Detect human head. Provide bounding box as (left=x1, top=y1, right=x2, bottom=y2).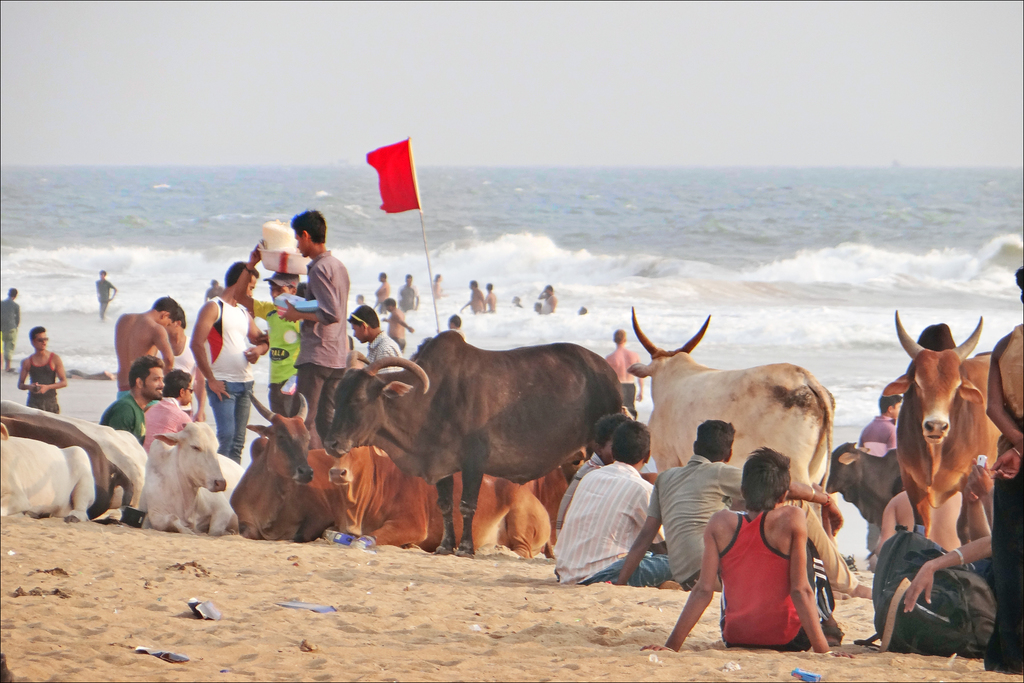
(left=381, top=295, right=394, bottom=313).
